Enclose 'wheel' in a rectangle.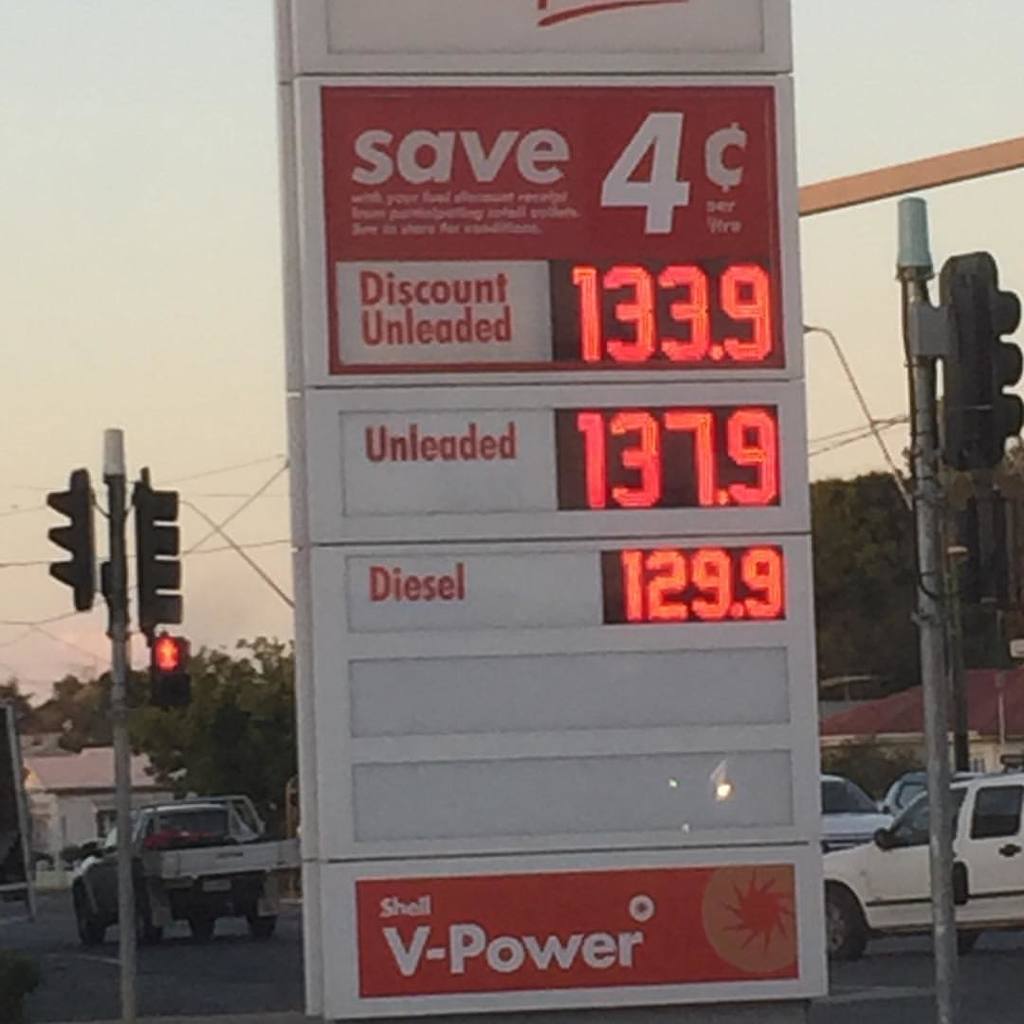
x1=81, y1=898, x2=101, y2=942.
